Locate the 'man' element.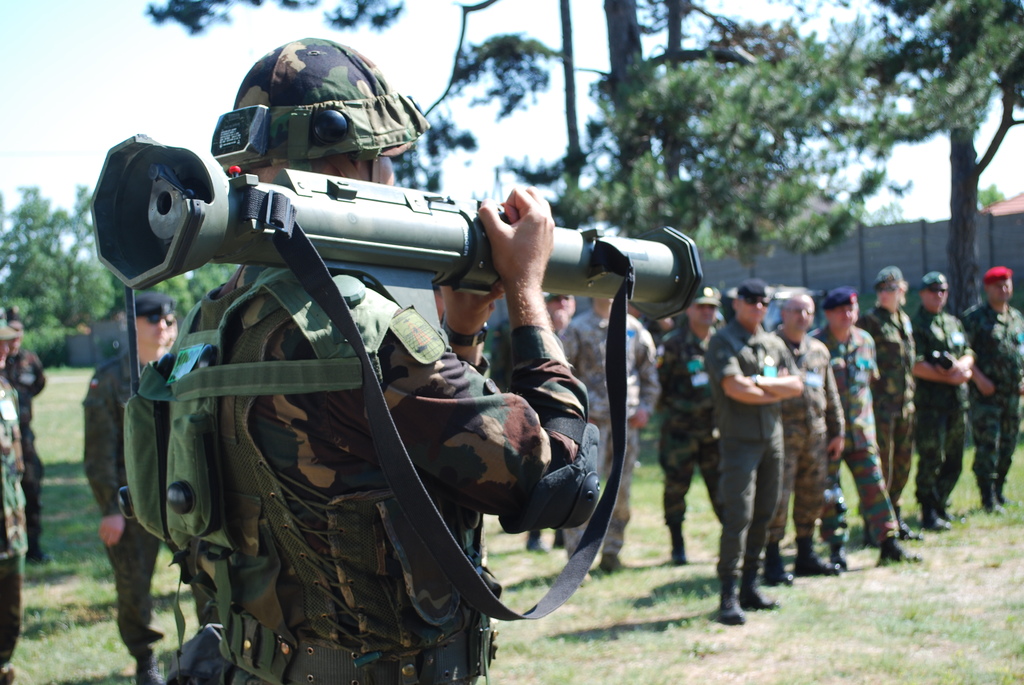
Element bbox: BBox(778, 280, 855, 583).
